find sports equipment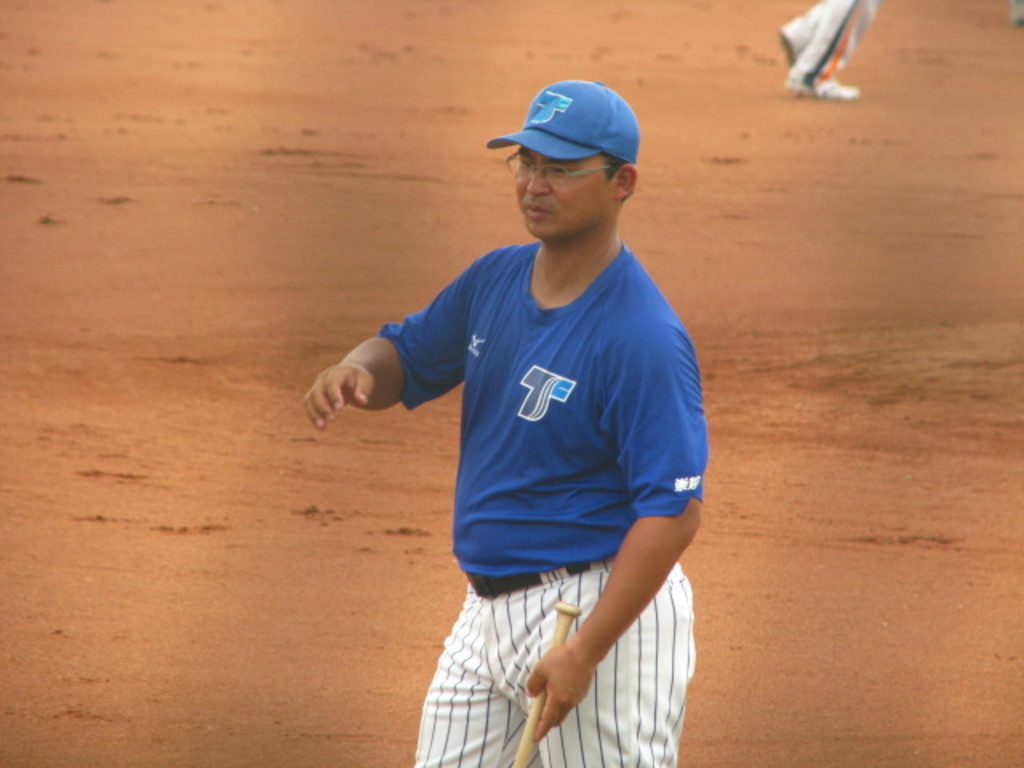
(515, 602, 582, 766)
